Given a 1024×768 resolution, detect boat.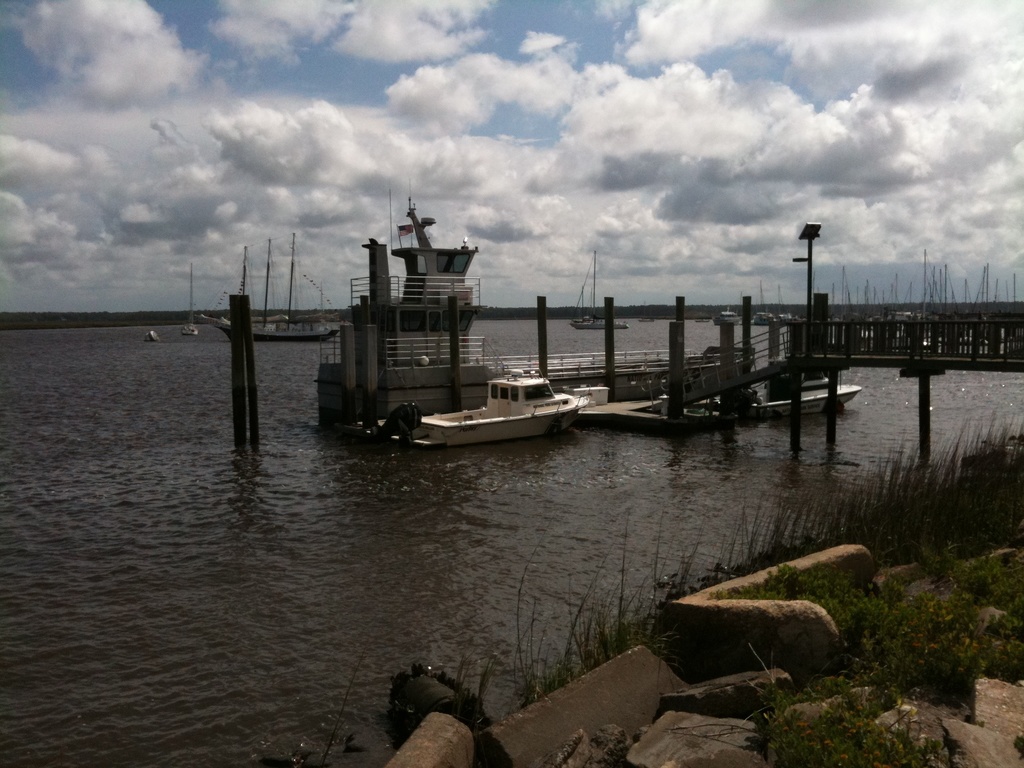
x1=394 y1=355 x2=593 y2=446.
